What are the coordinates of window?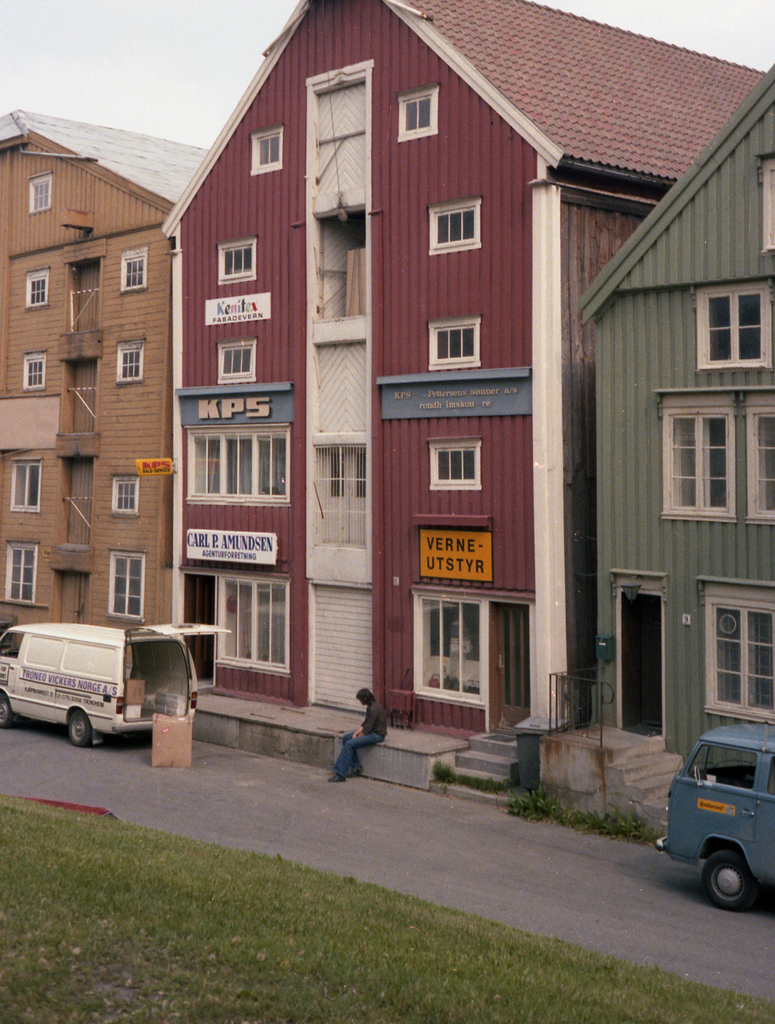
bbox=(706, 594, 774, 715).
